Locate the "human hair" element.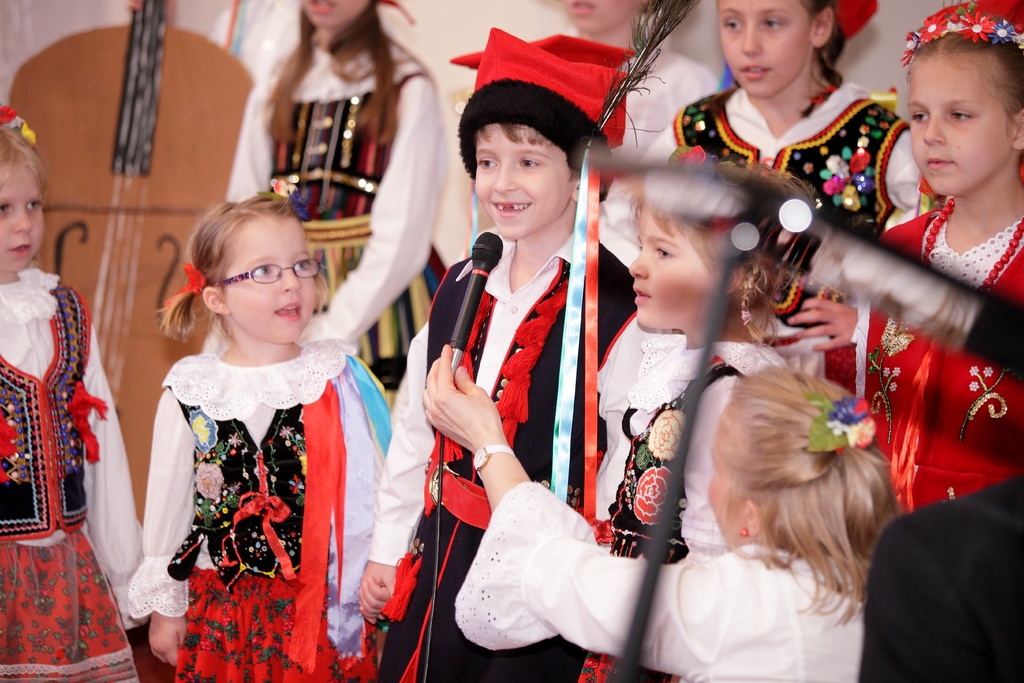
Element bbox: x1=905 y1=38 x2=1023 y2=110.
